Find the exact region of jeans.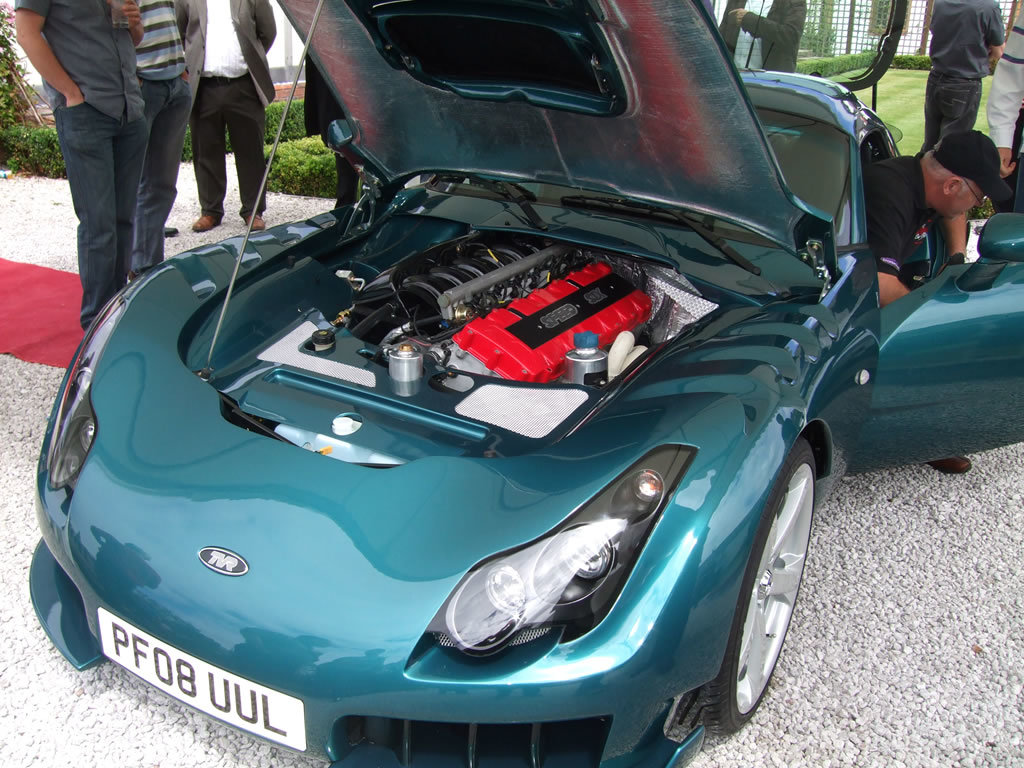
Exact region: region(54, 98, 146, 331).
